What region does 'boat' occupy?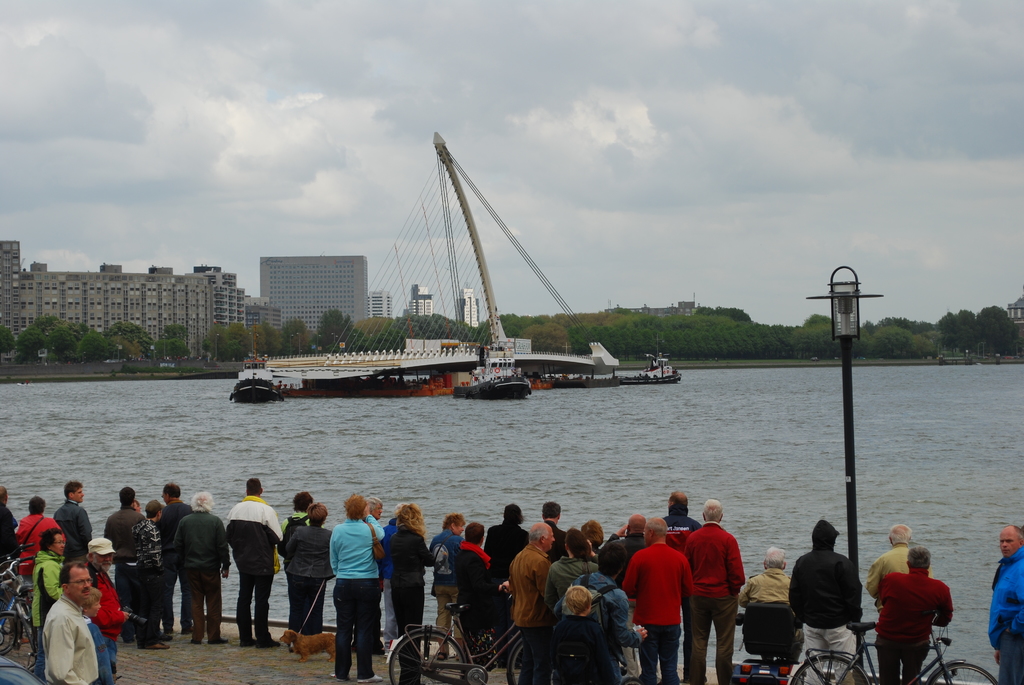
BBox(639, 350, 684, 383).
